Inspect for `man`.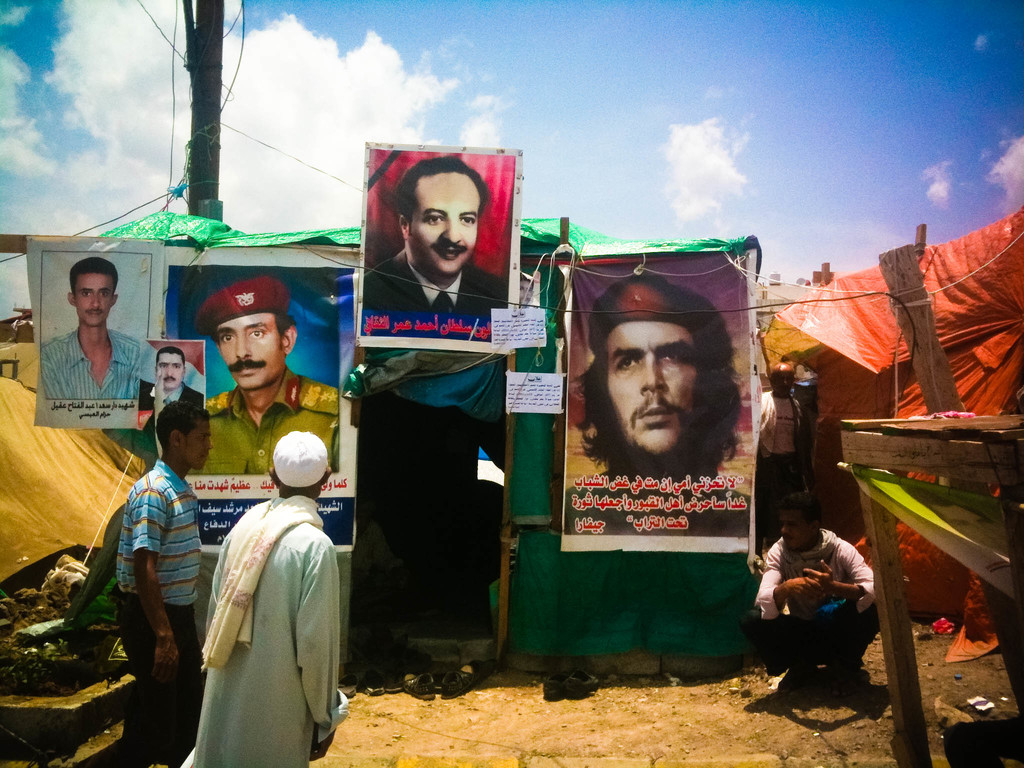
Inspection: [186,429,348,767].
